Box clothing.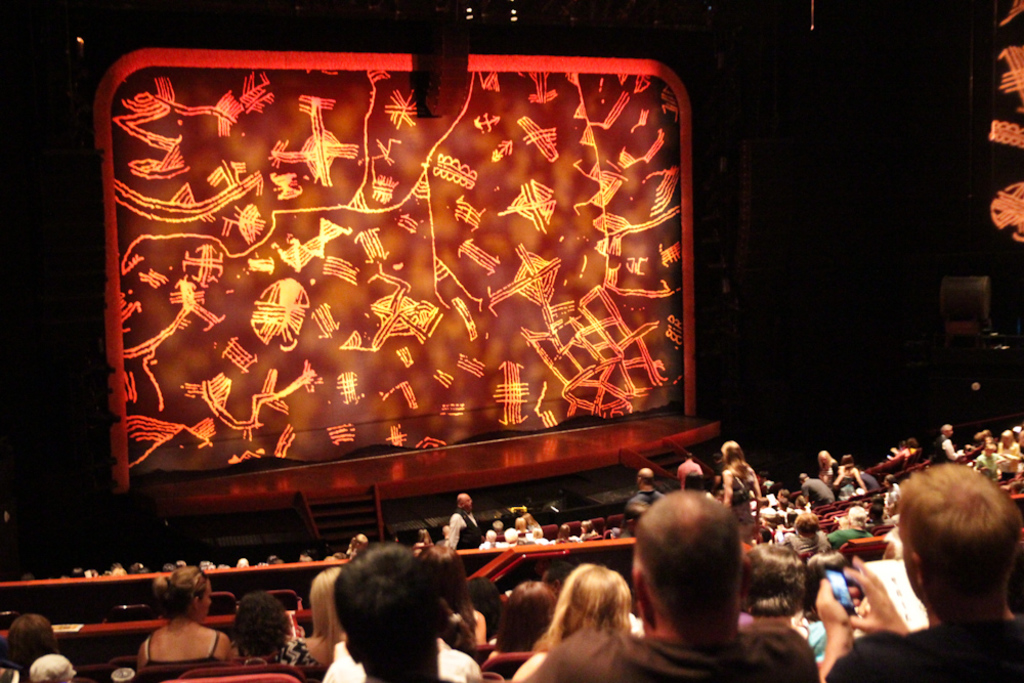
bbox(518, 629, 821, 682).
